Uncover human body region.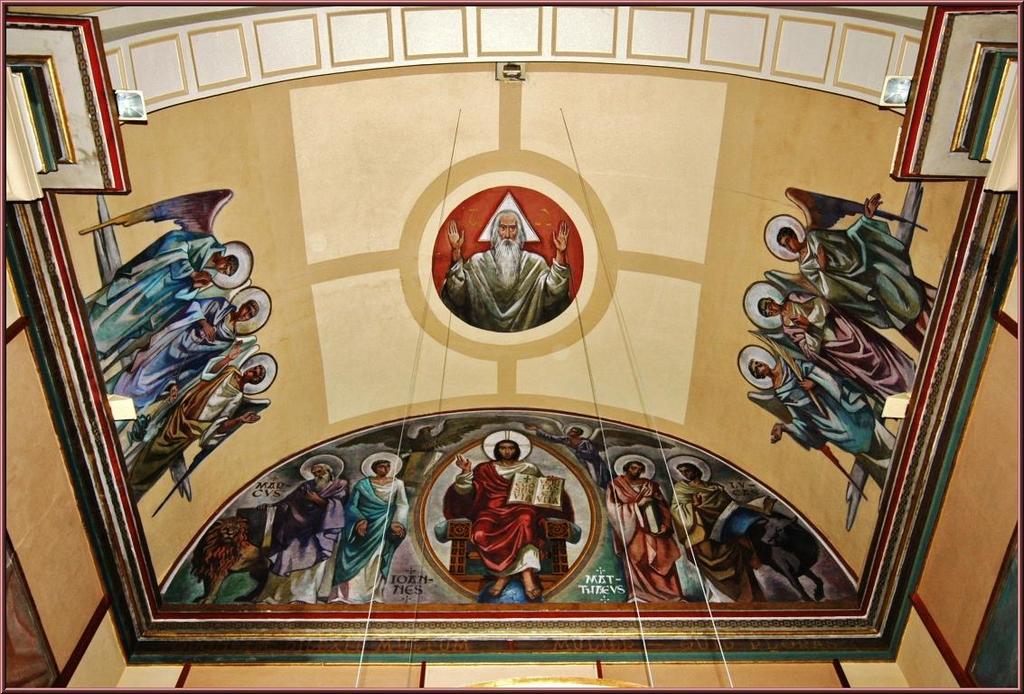
Uncovered: Rect(770, 356, 881, 441).
